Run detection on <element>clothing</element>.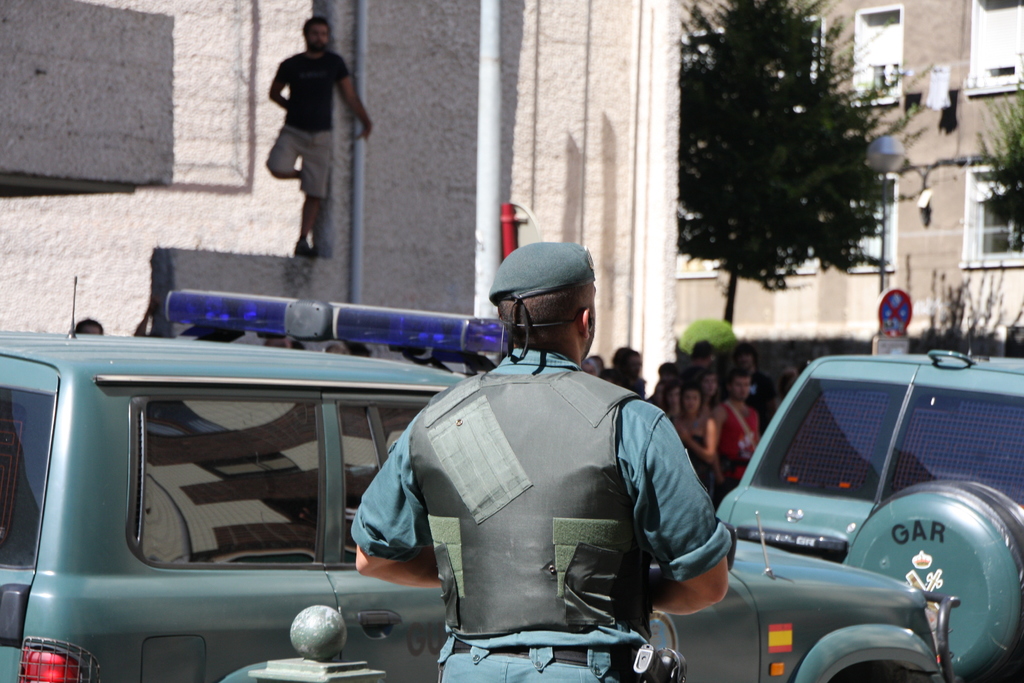
Result: 348 343 731 682.
